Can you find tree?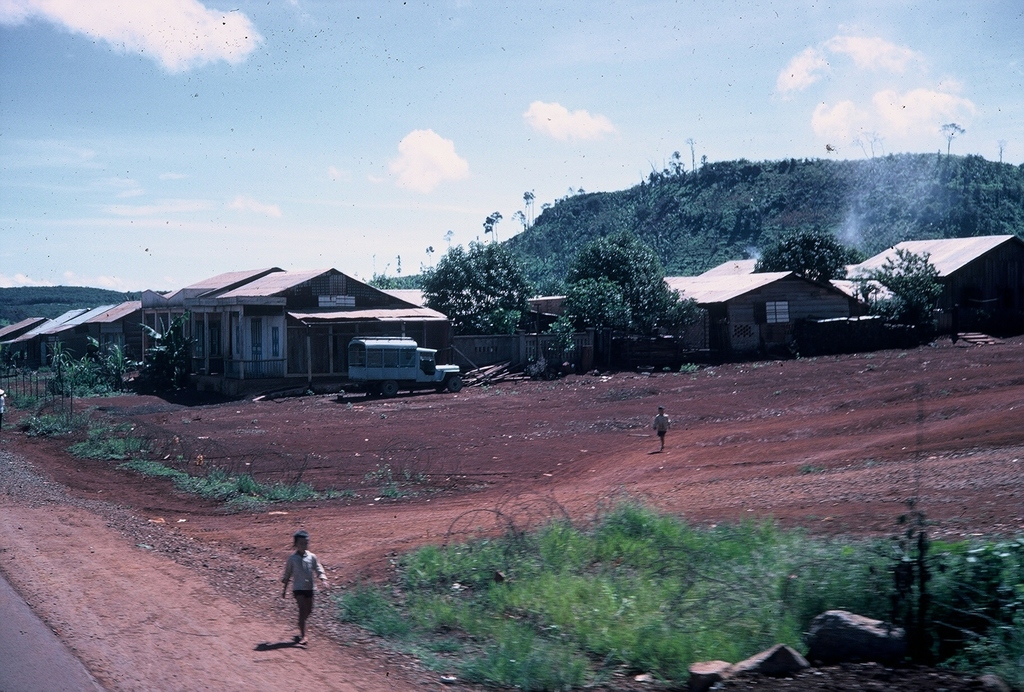
Yes, bounding box: [427, 238, 533, 336].
